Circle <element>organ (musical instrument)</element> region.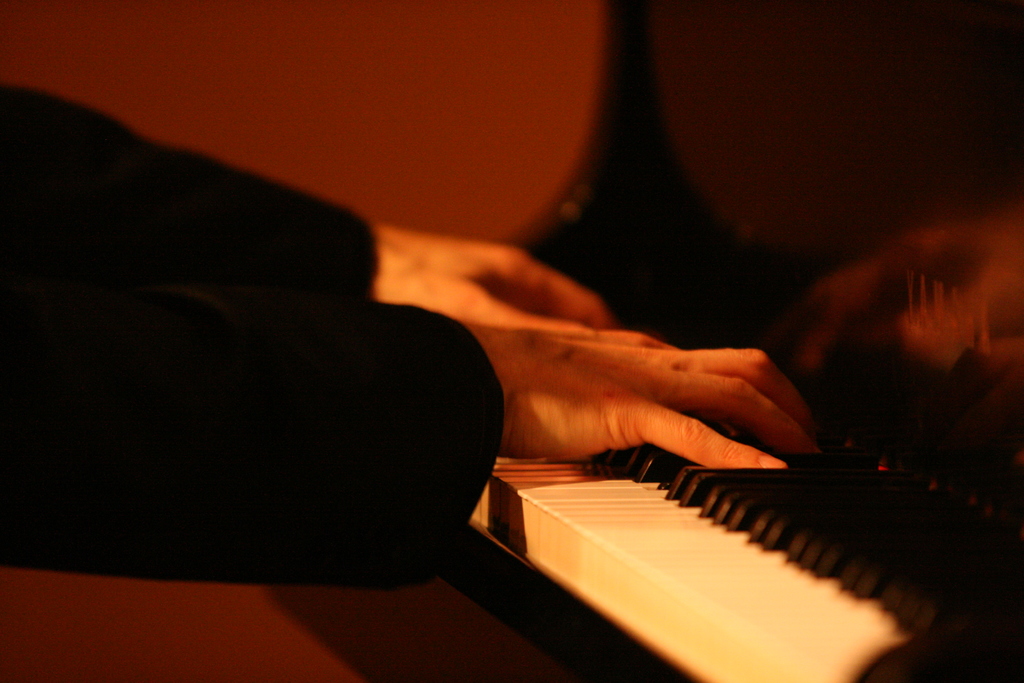
Region: BBox(384, 372, 949, 673).
